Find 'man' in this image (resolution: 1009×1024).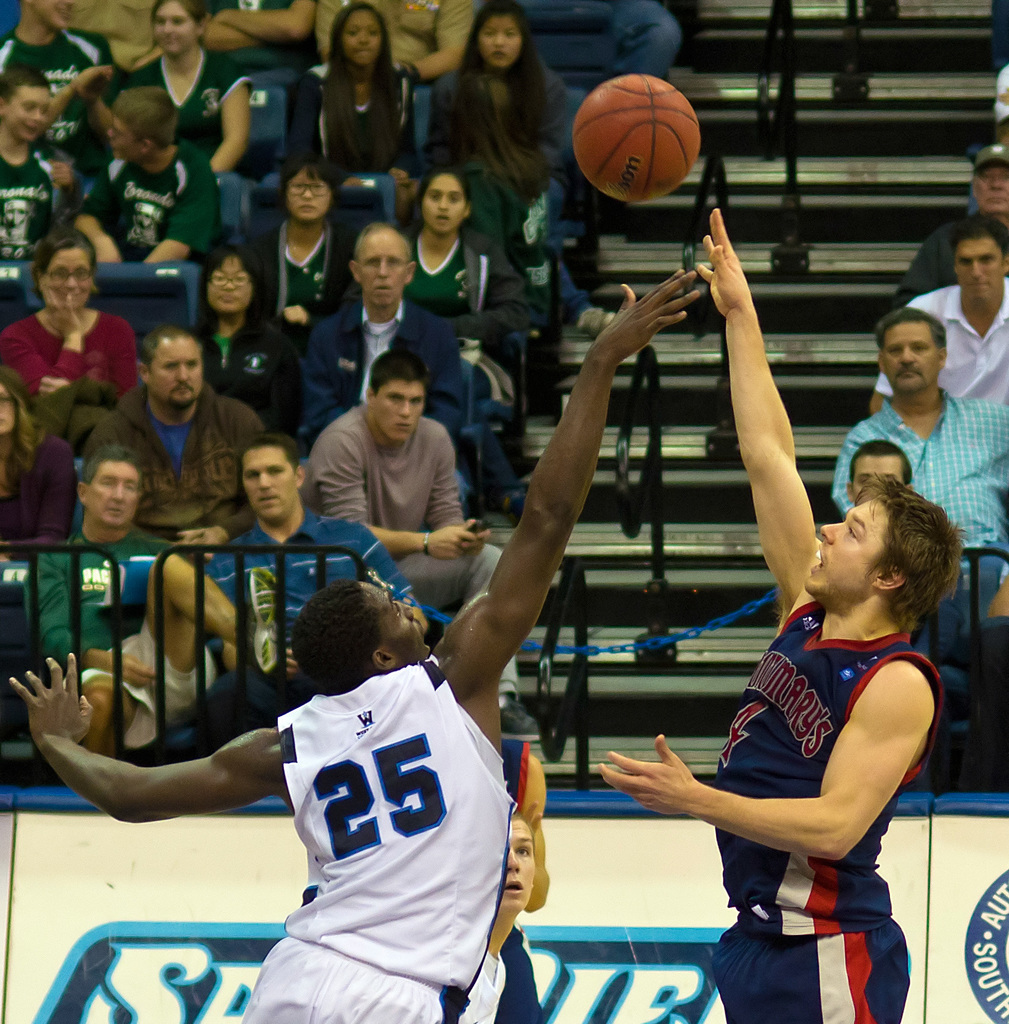
[869,214,1008,415].
